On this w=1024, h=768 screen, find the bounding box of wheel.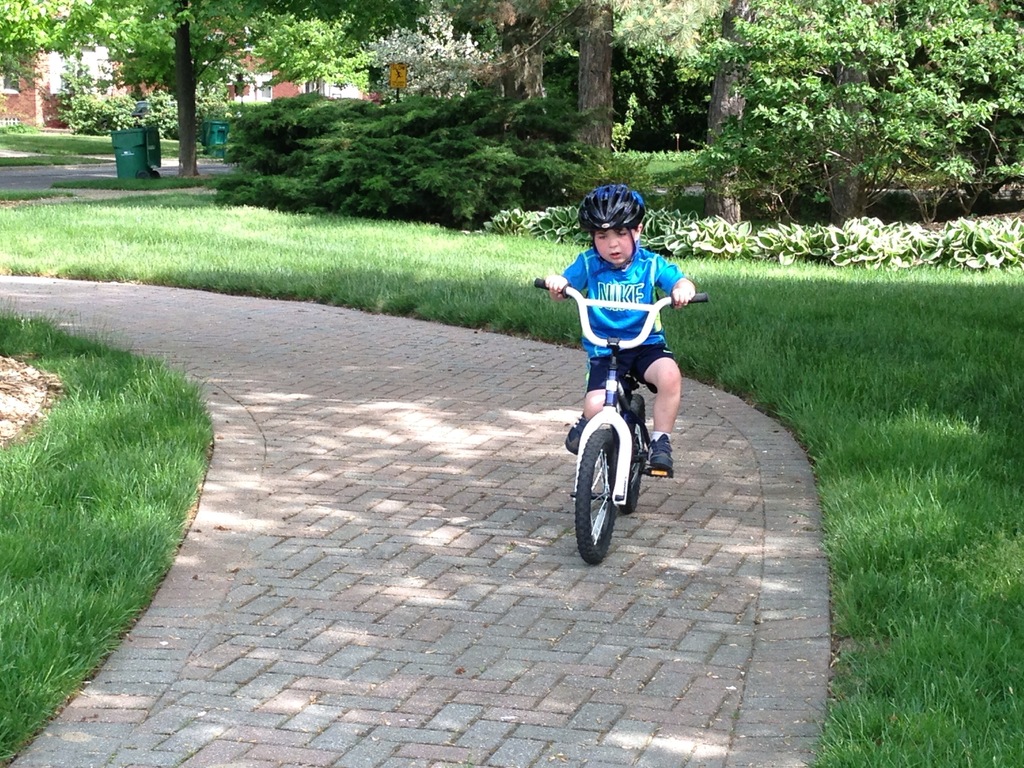
Bounding box: left=150, top=171, right=161, bottom=177.
